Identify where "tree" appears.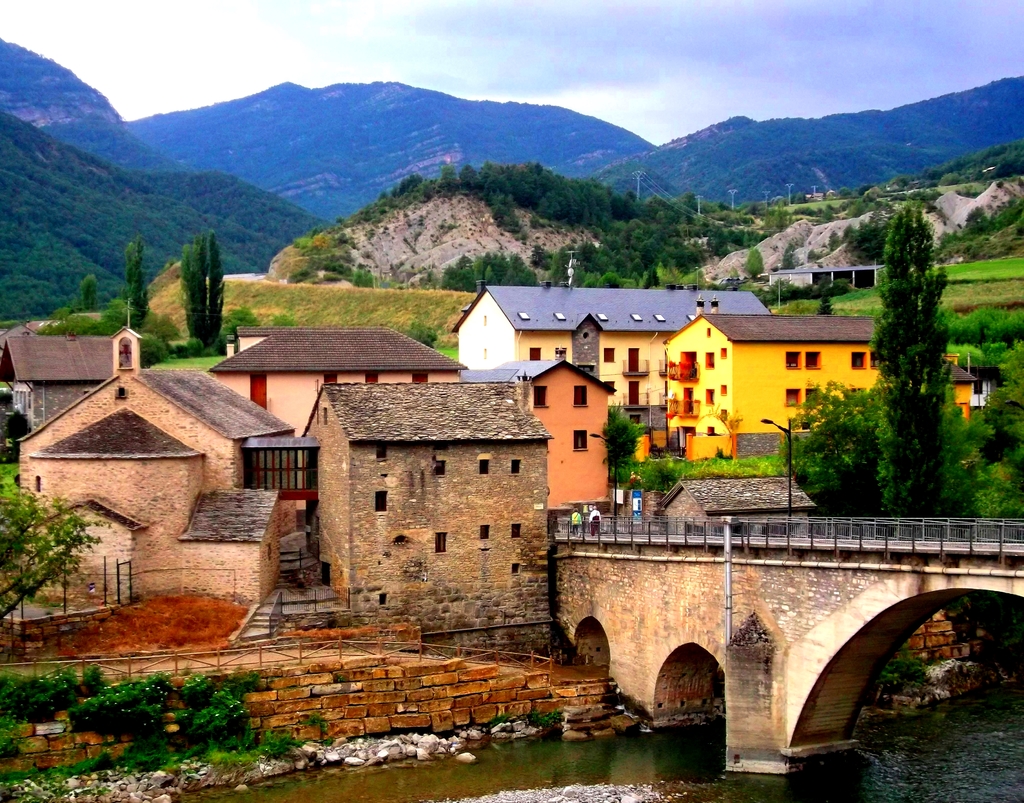
Appears at bbox=[0, 44, 126, 113].
